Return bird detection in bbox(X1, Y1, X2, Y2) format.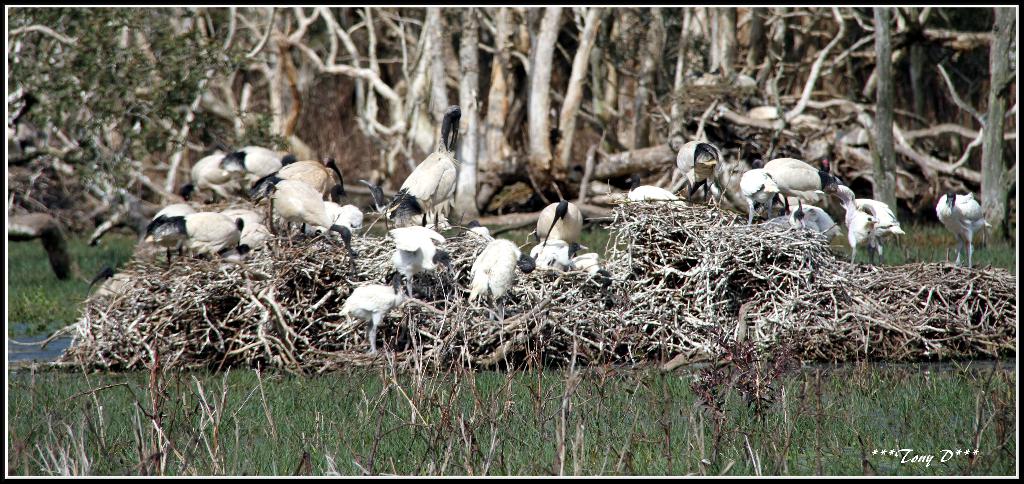
bbox(532, 195, 584, 256).
